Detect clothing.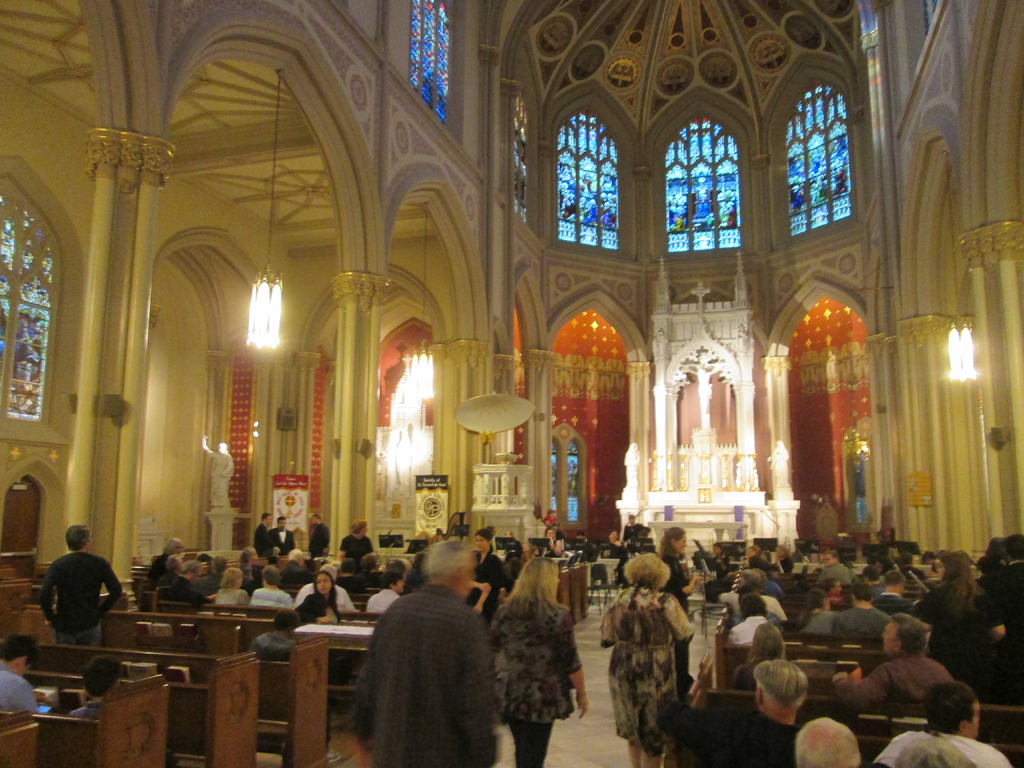
Detected at BBox(865, 728, 1017, 767).
